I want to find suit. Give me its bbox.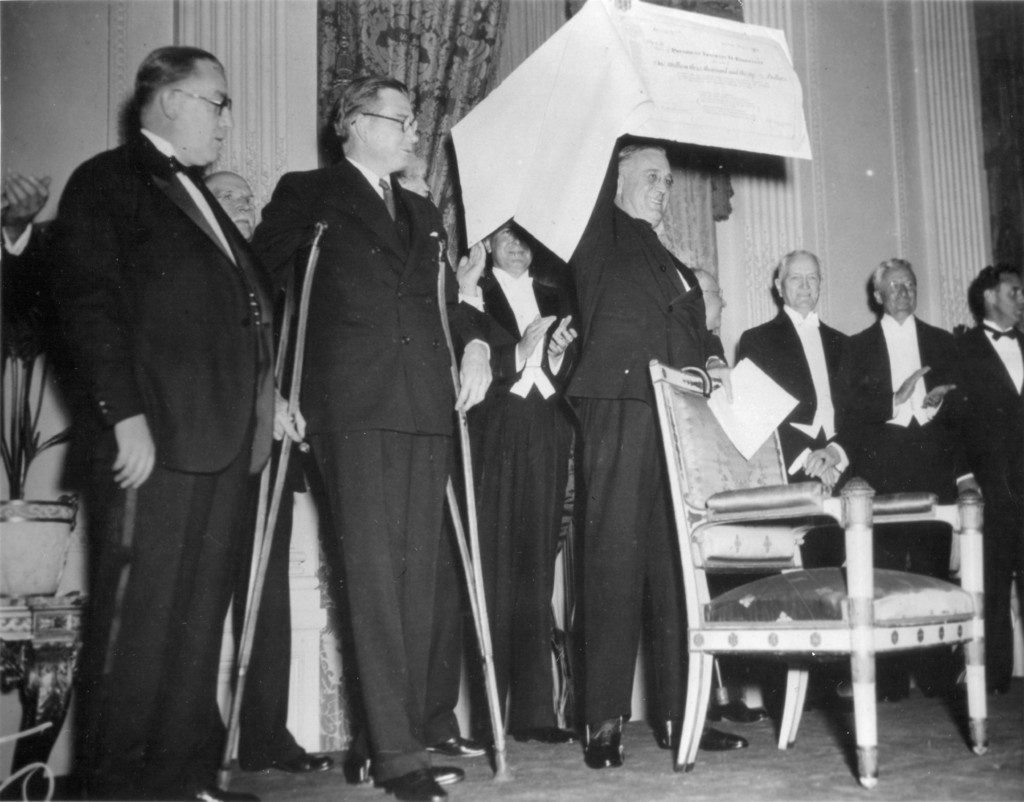
[739,306,876,498].
